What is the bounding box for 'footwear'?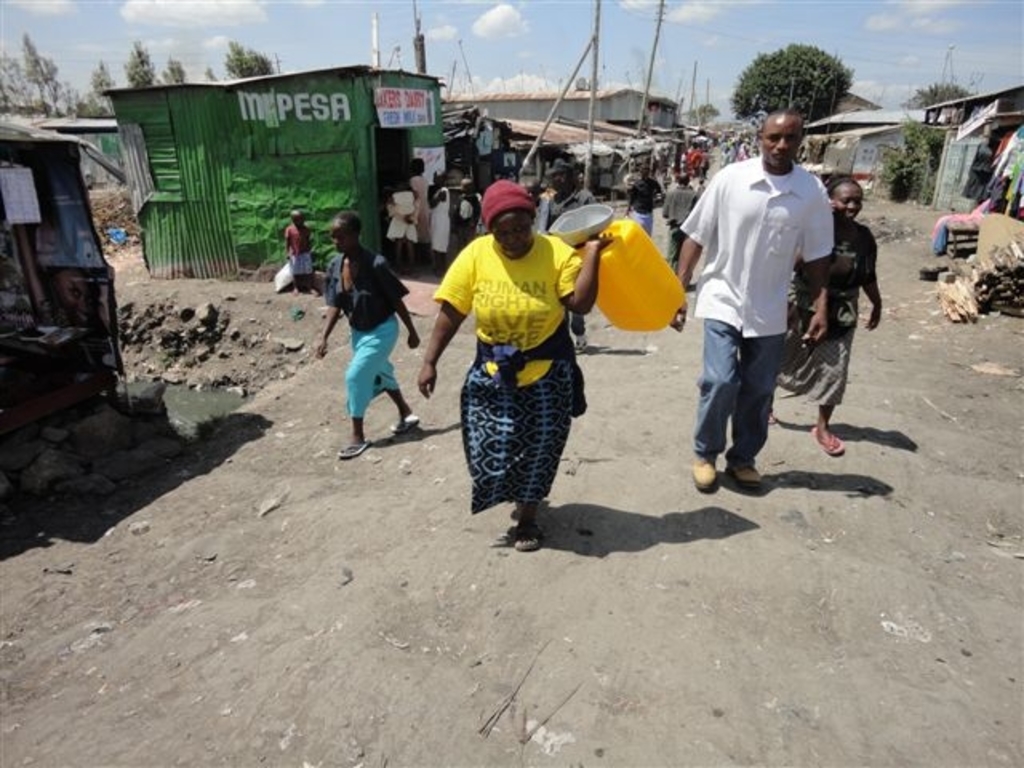
Rect(728, 466, 765, 486).
